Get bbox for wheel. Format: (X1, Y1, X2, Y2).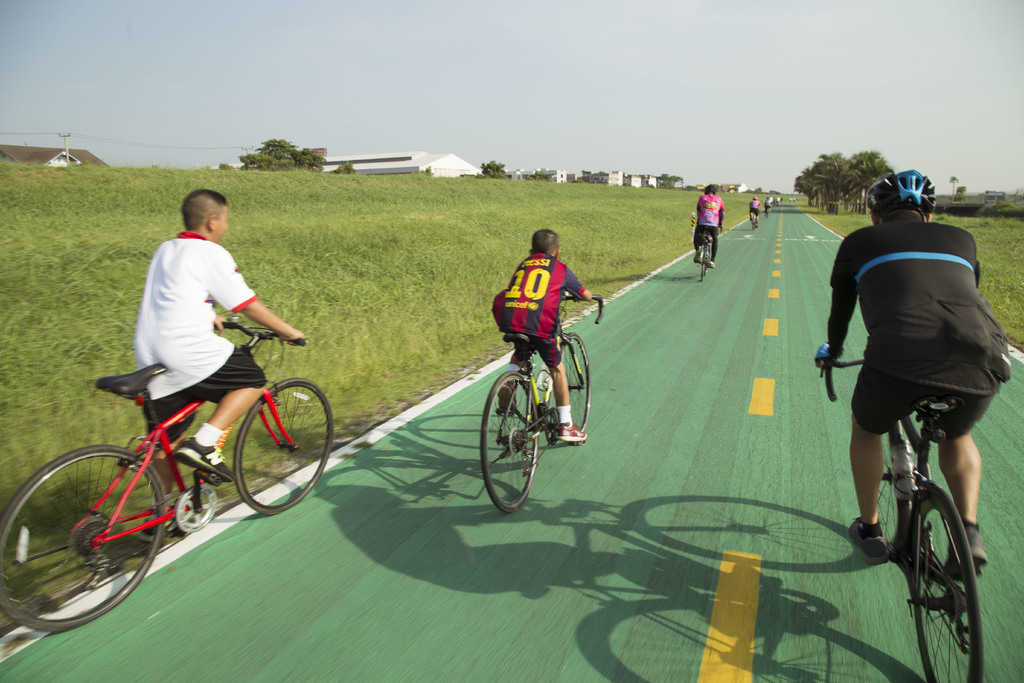
(902, 478, 991, 682).
